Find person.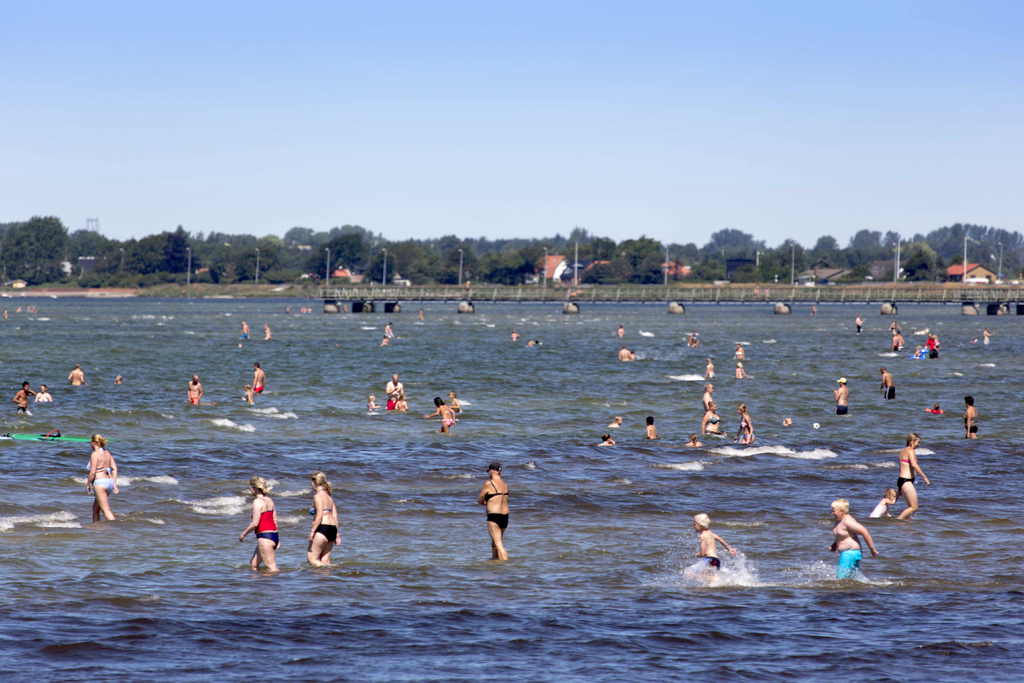
[35,383,58,404].
